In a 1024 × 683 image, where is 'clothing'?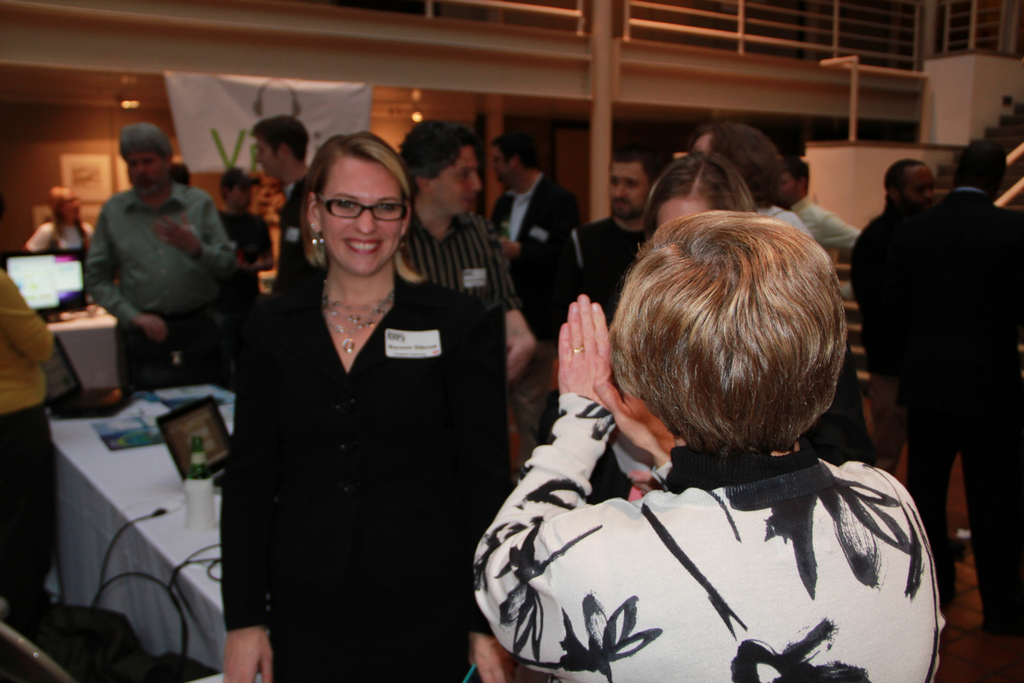
[x1=472, y1=379, x2=951, y2=682].
